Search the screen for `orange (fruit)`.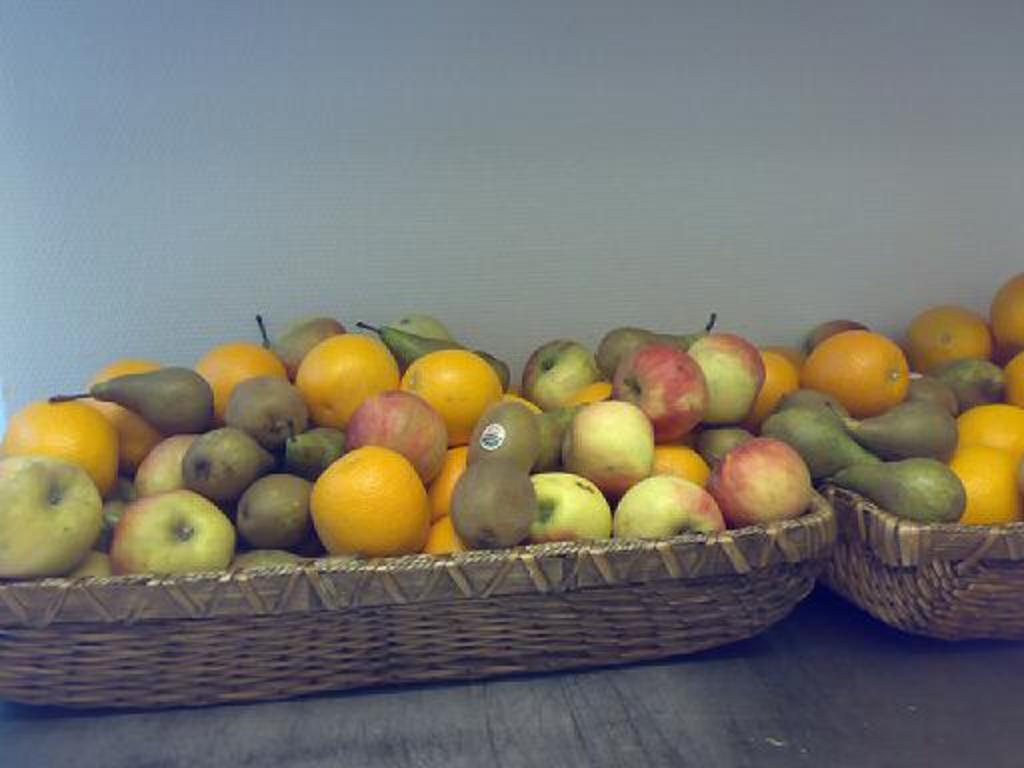
Found at detection(910, 310, 1000, 370).
